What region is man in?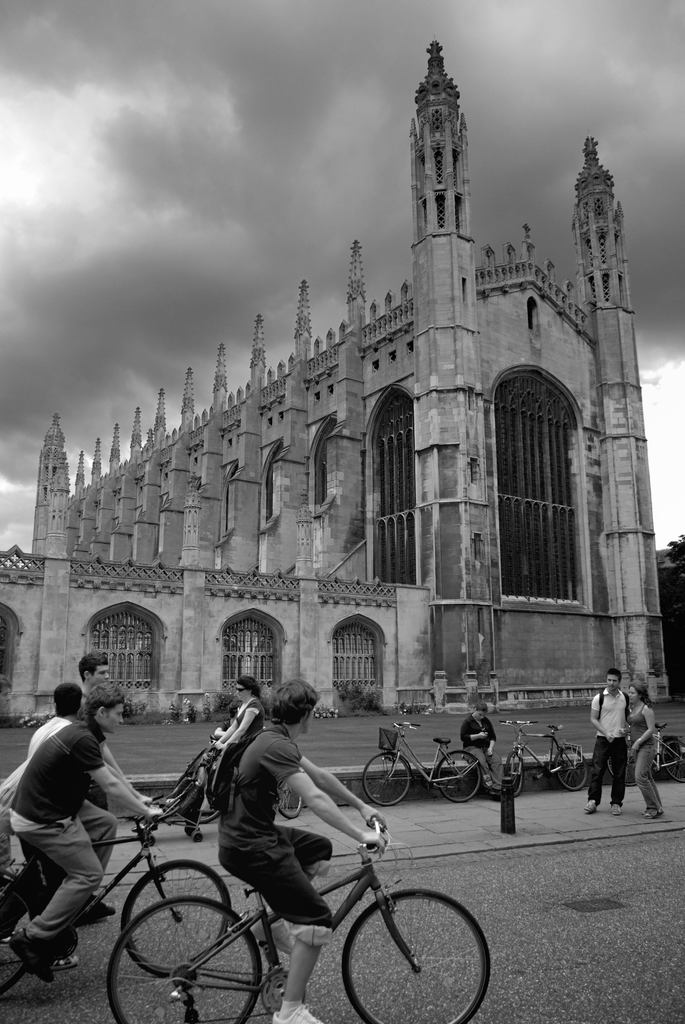
x1=72 y1=650 x2=130 y2=823.
